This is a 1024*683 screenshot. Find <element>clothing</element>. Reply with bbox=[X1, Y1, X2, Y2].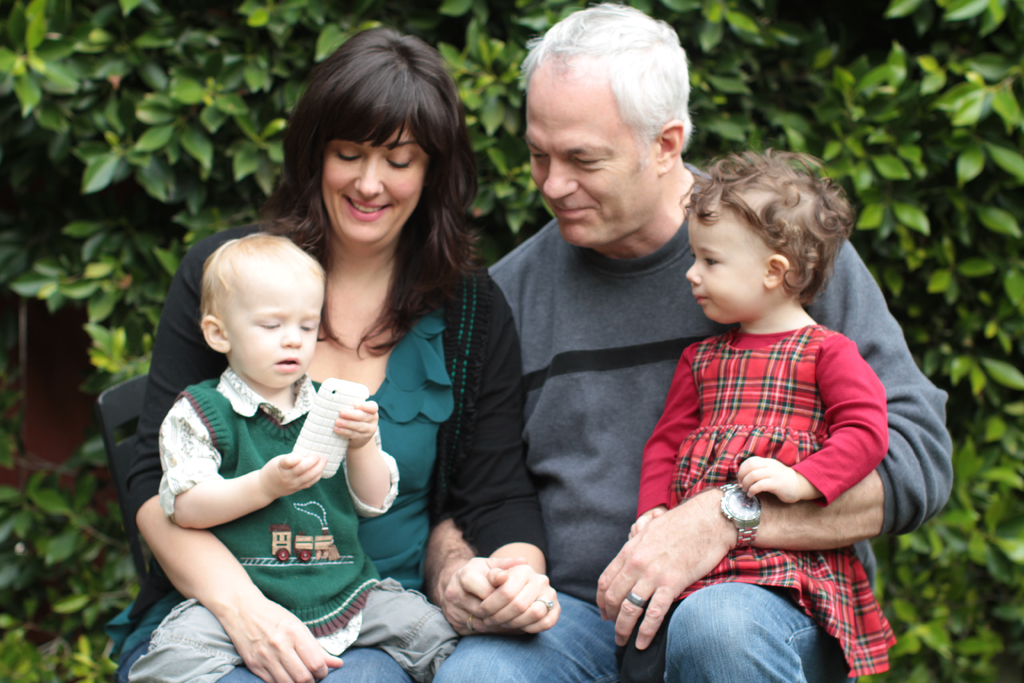
bbox=[106, 200, 551, 682].
